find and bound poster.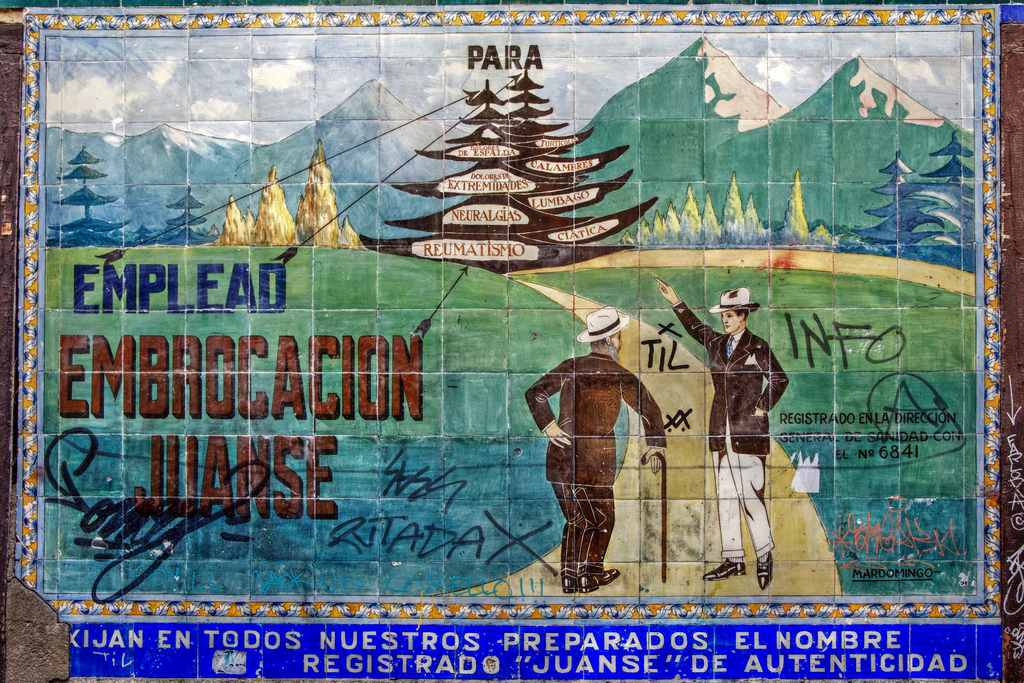
Bound: <bbox>1, 0, 1023, 682</bbox>.
